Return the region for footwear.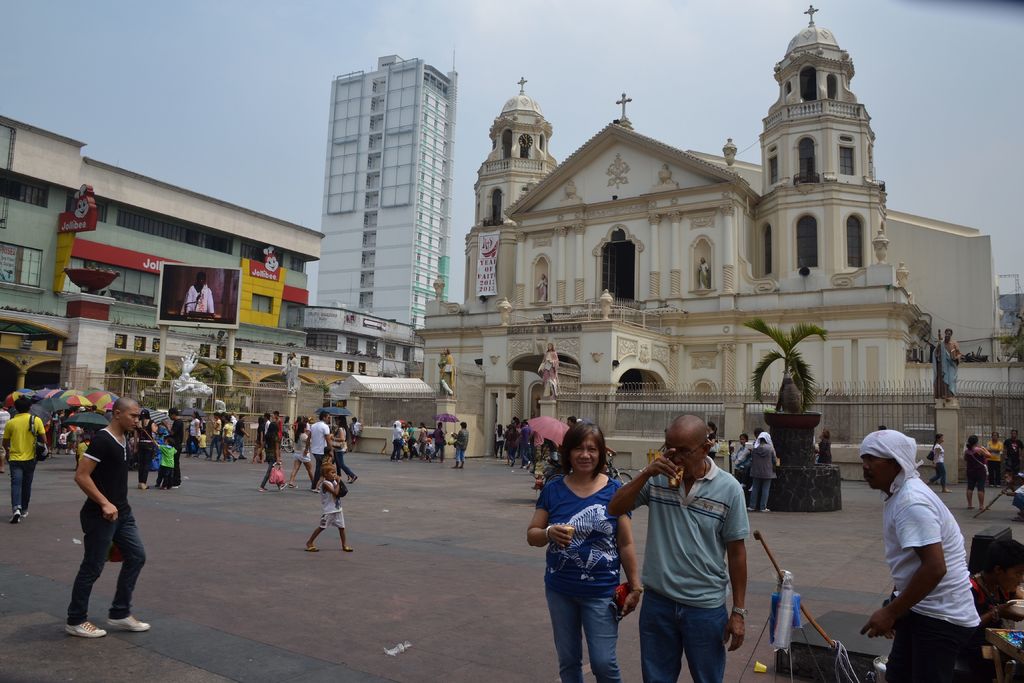
BBox(942, 490, 950, 491).
